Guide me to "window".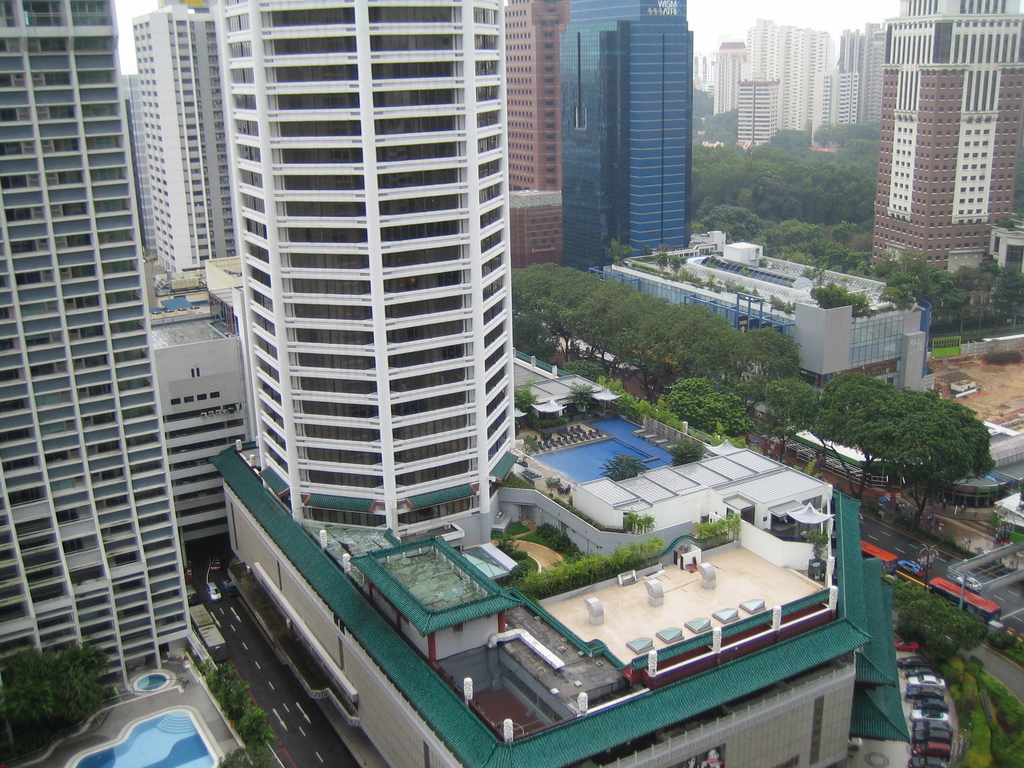
Guidance: {"x1": 247, "y1": 241, "x2": 271, "y2": 265}.
